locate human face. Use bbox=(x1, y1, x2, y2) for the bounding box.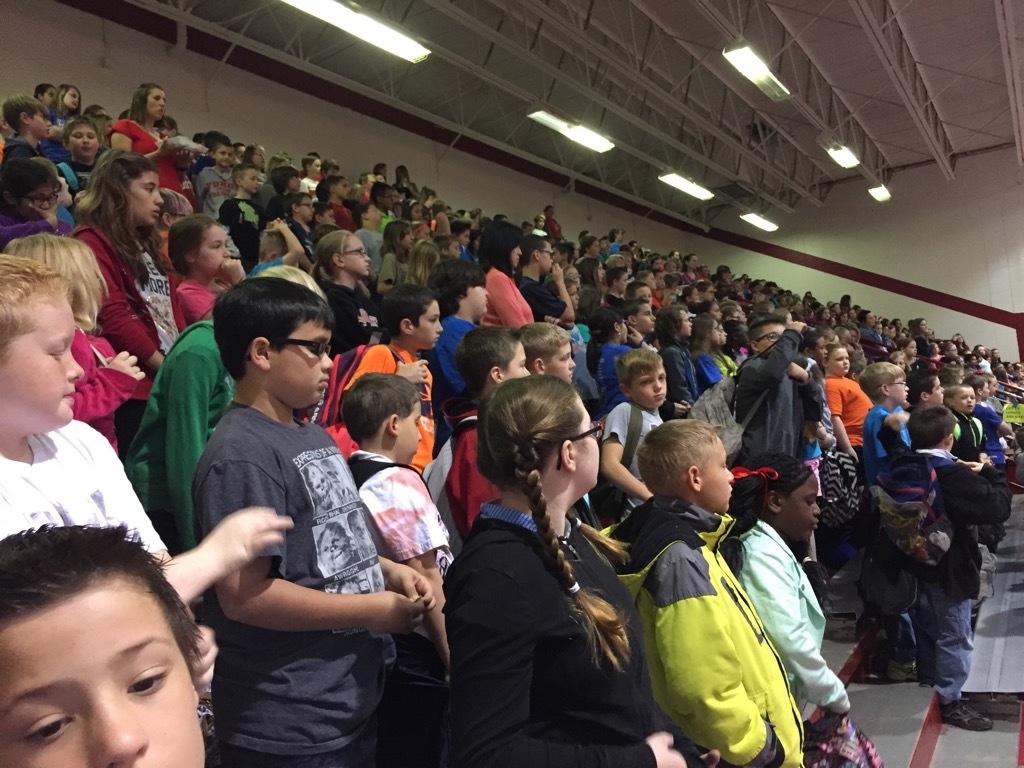
bbox=(464, 284, 488, 316).
